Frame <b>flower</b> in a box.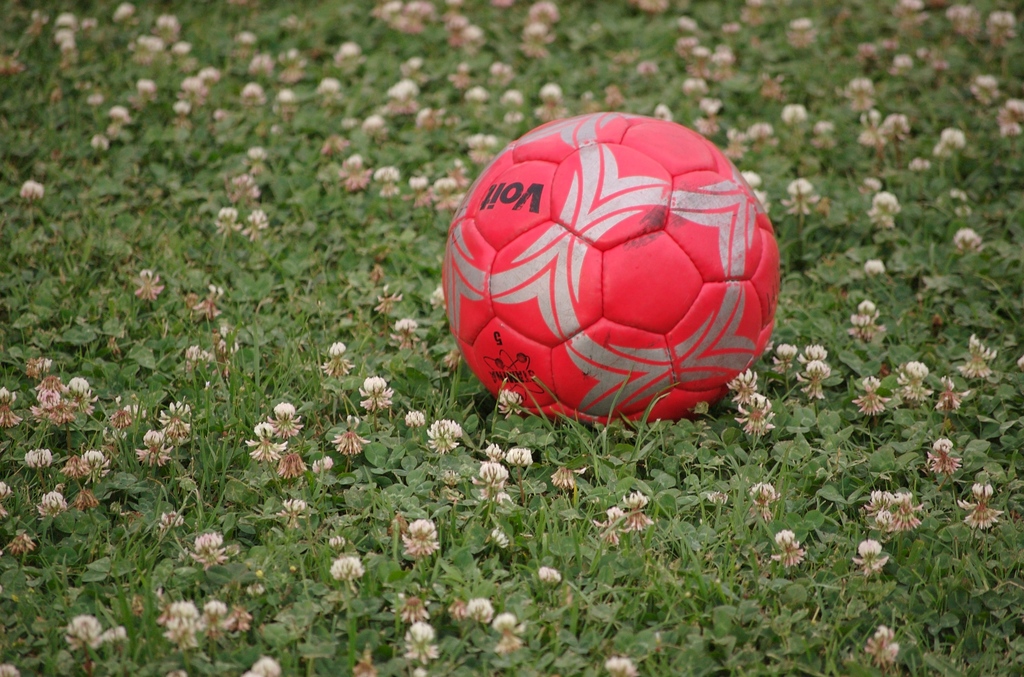
left=236, top=204, right=273, bottom=237.
